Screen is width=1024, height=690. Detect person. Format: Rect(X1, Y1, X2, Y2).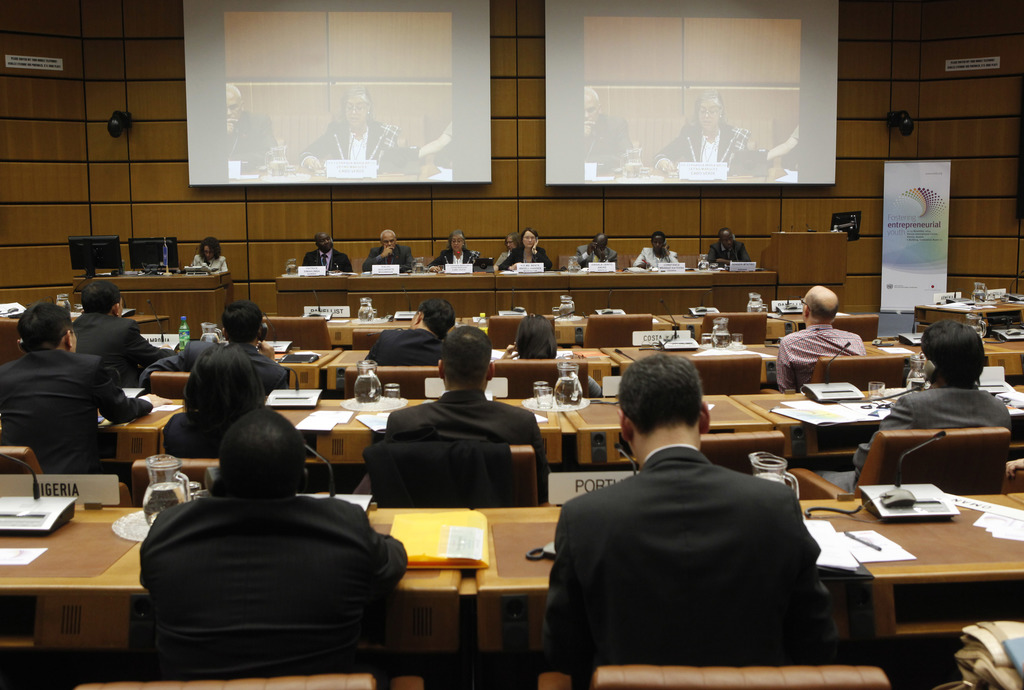
Rect(531, 350, 842, 682).
